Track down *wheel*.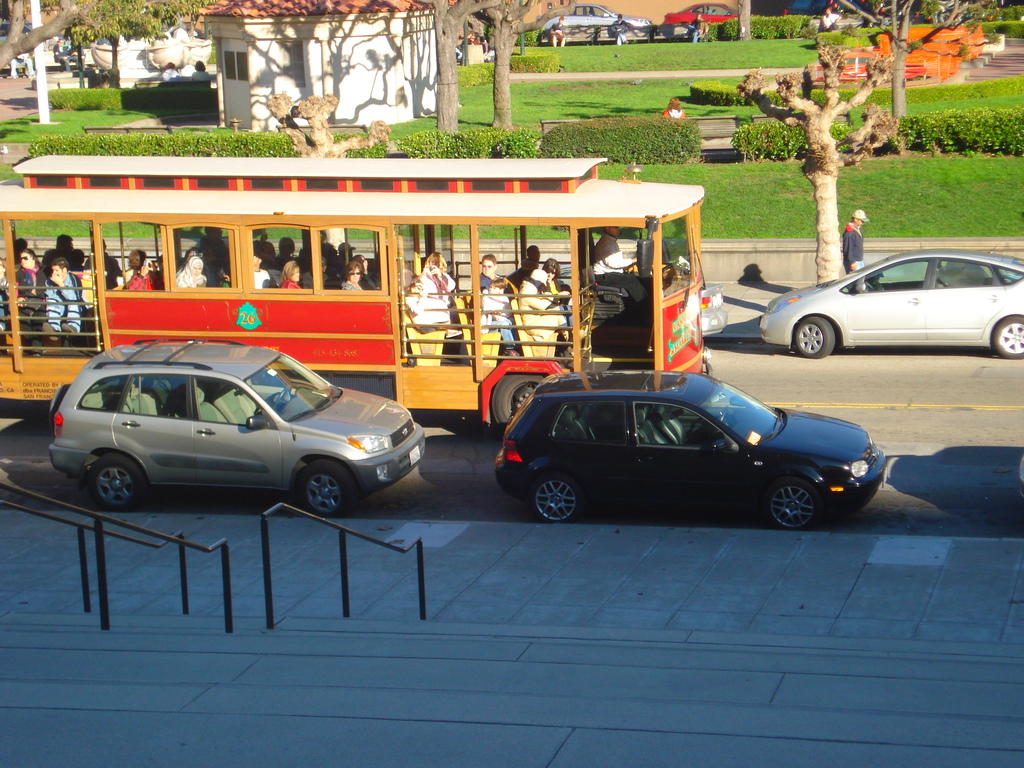
Tracked to [x1=624, y1=257, x2=643, y2=274].
